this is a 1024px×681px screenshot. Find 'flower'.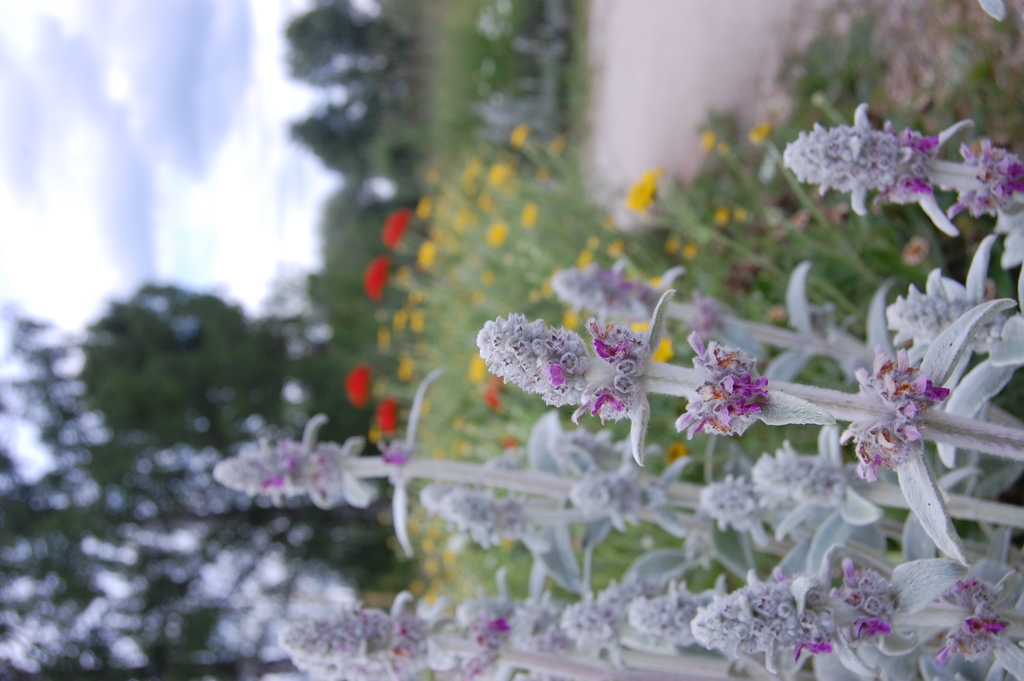
Bounding box: [left=416, top=197, right=442, bottom=222].
